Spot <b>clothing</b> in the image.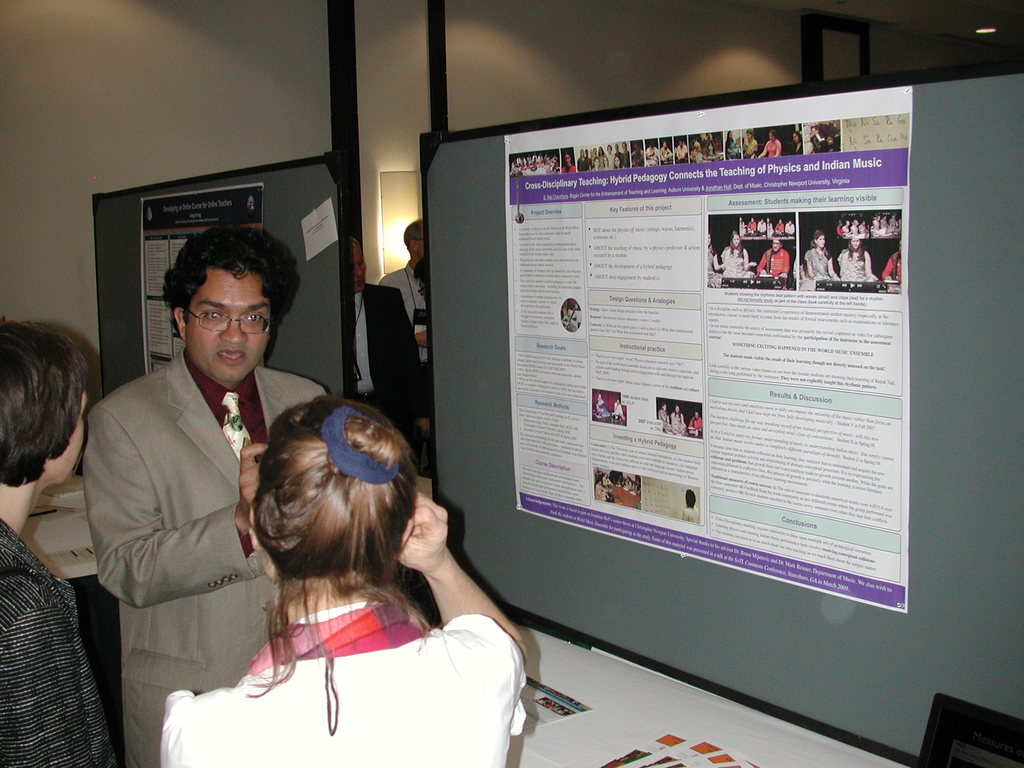
<b>clothing</b> found at left=743, top=140, right=758, bottom=160.
